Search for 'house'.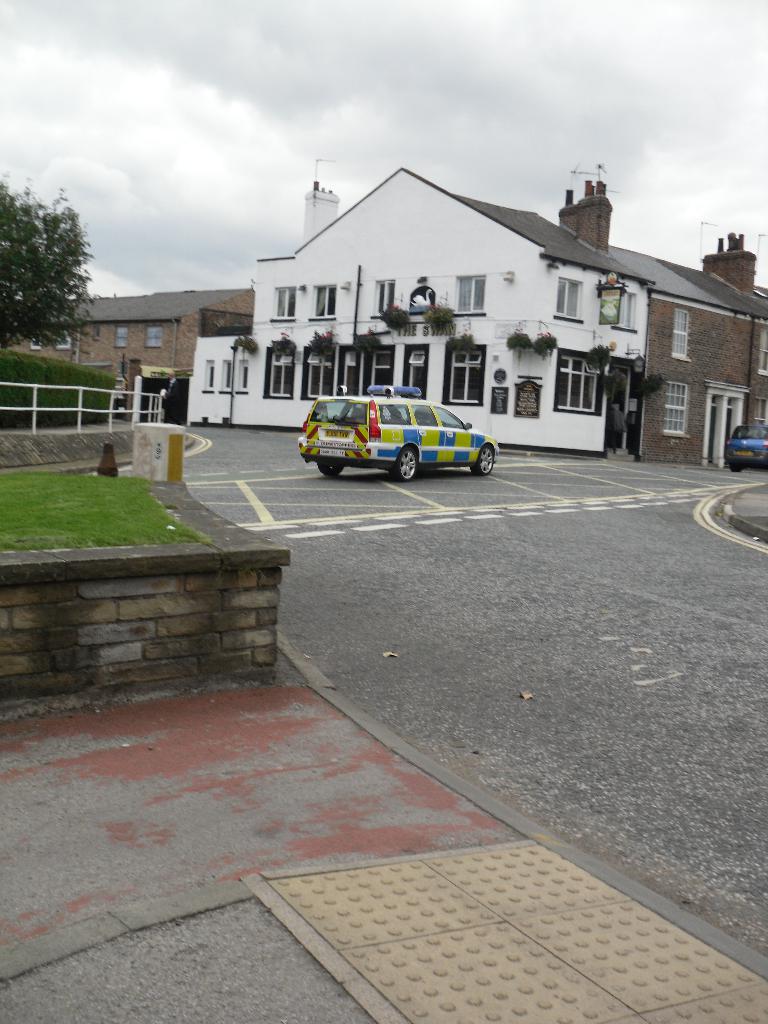
Found at <region>562, 195, 767, 458</region>.
